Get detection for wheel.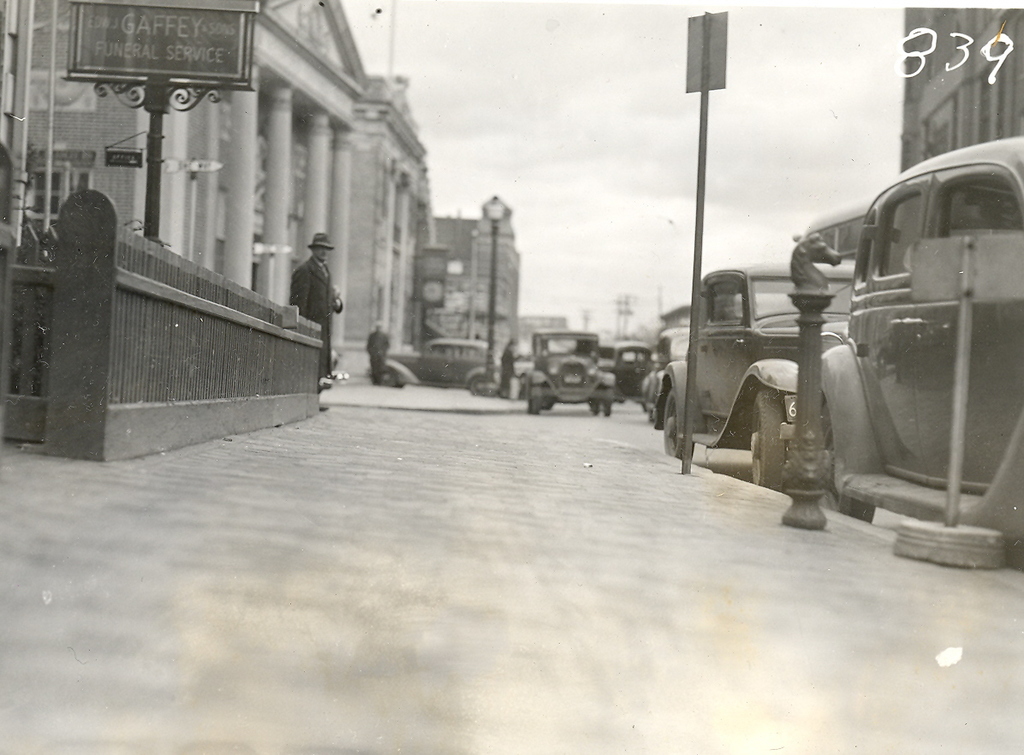
Detection: {"left": 469, "top": 372, "right": 489, "bottom": 393}.
